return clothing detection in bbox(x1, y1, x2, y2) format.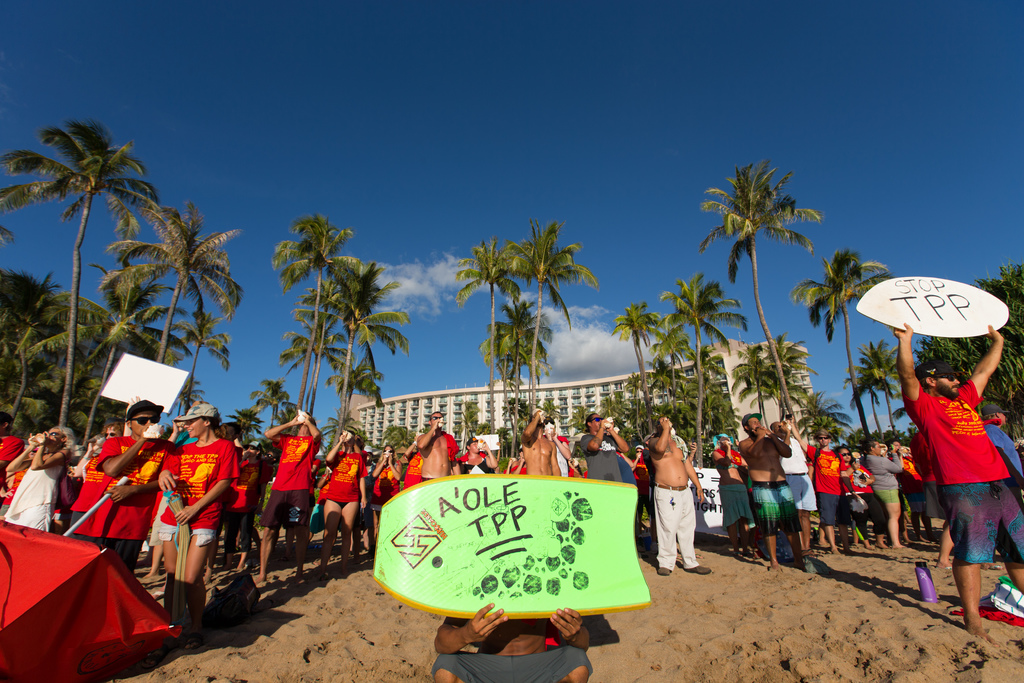
bbox(4, 465, 61, 537).
